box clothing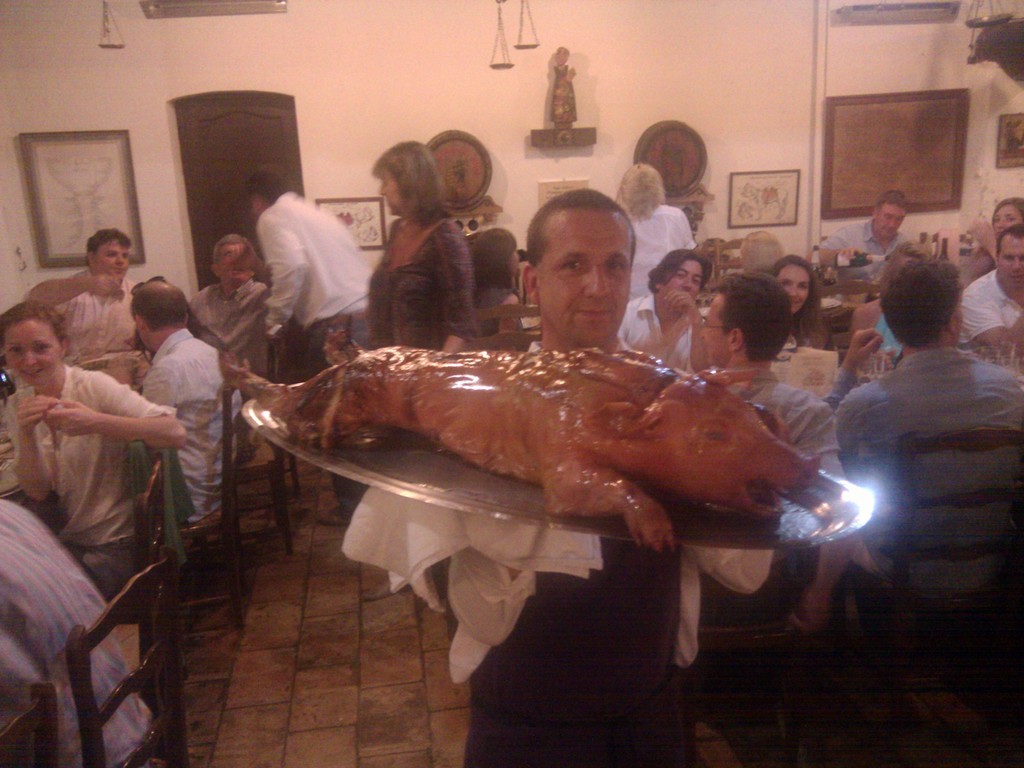
locate(0, 499, 147, 767)
